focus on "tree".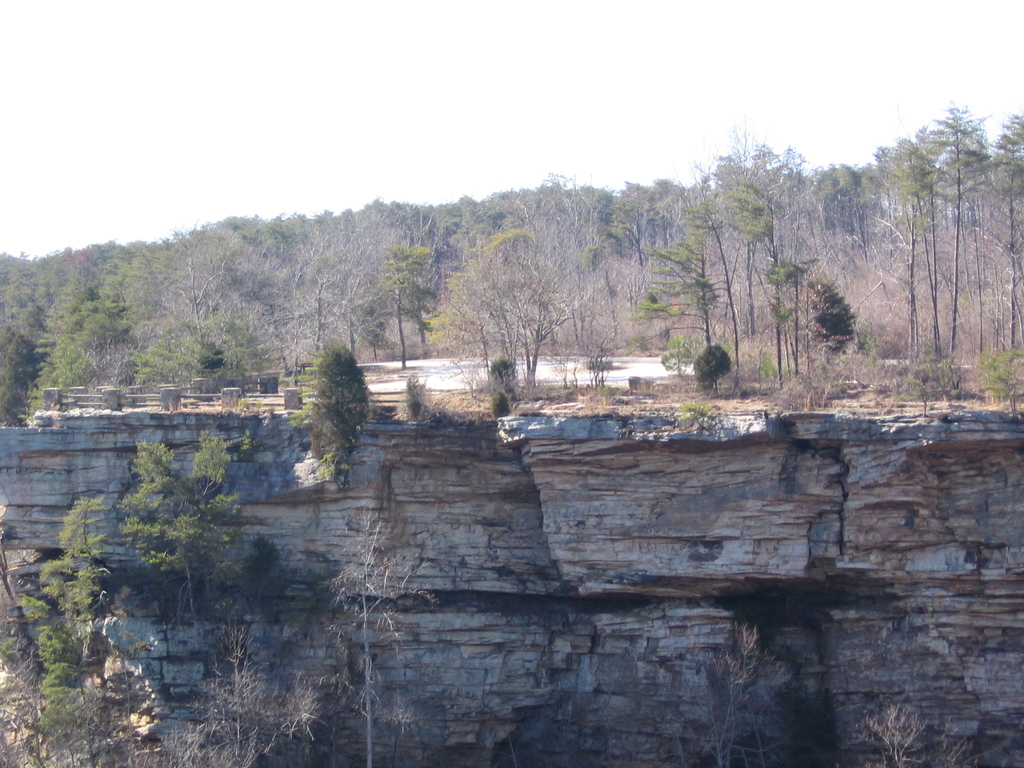
Focused at select_region(849, 703, 979, 767).
